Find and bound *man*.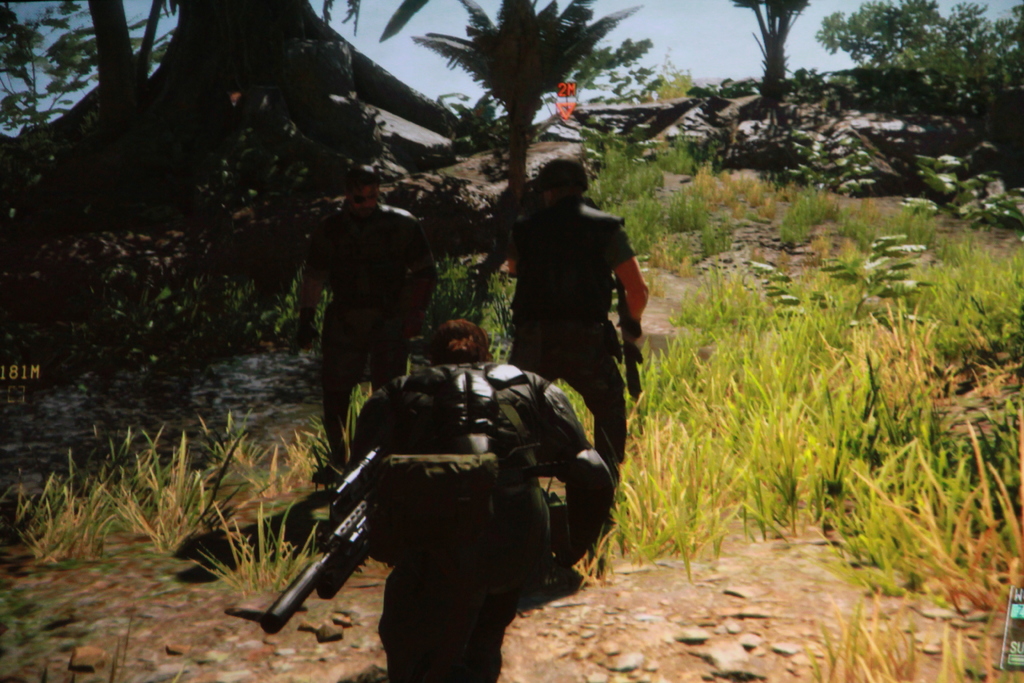
Bound: <box>351,318,615,682</box>.
